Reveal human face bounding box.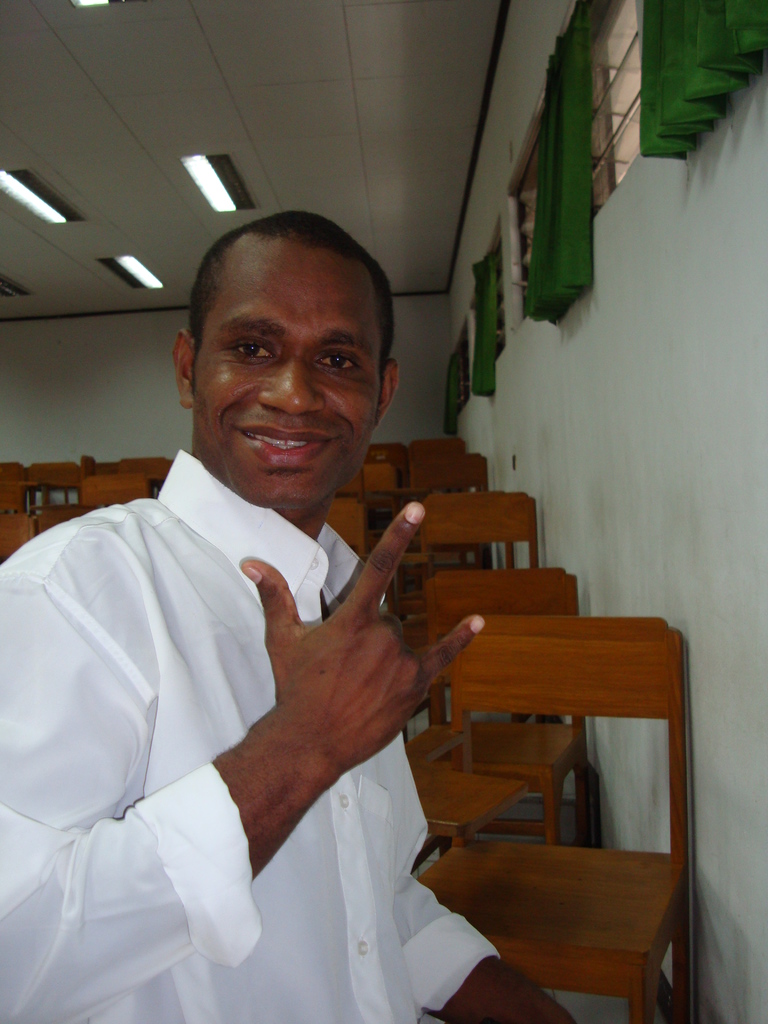
Revealed: l=173, t=215, r=397, b=503.
